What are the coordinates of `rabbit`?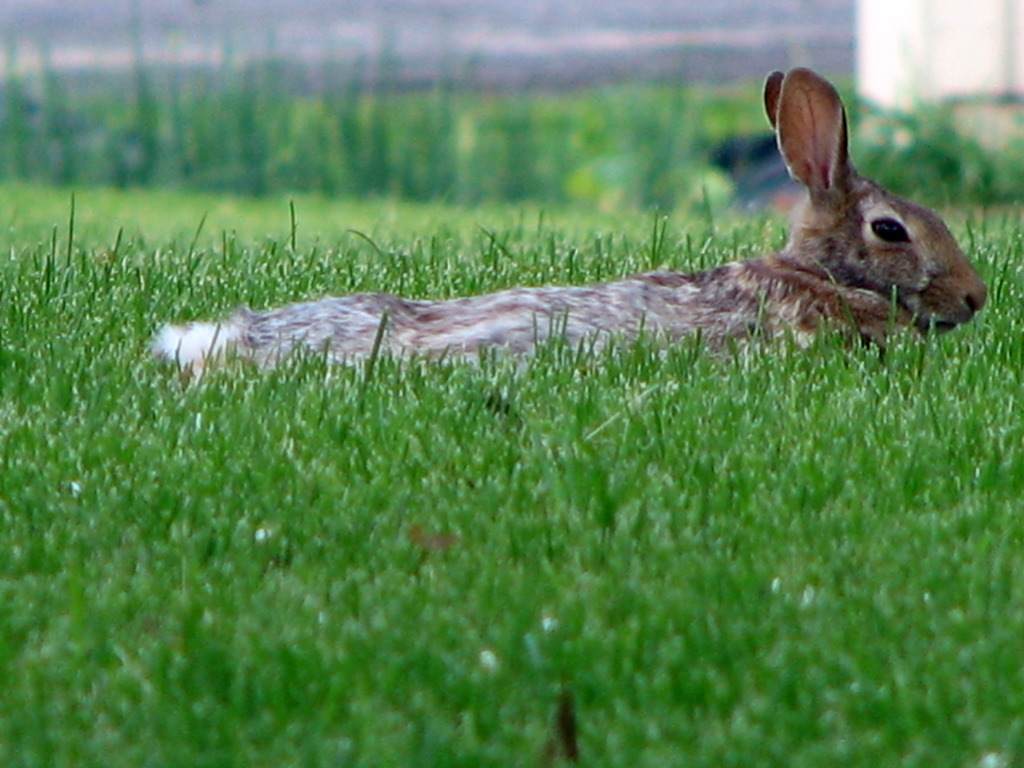
{"left": 151, "top": 63, "right": 984, "bottom": 383}.
